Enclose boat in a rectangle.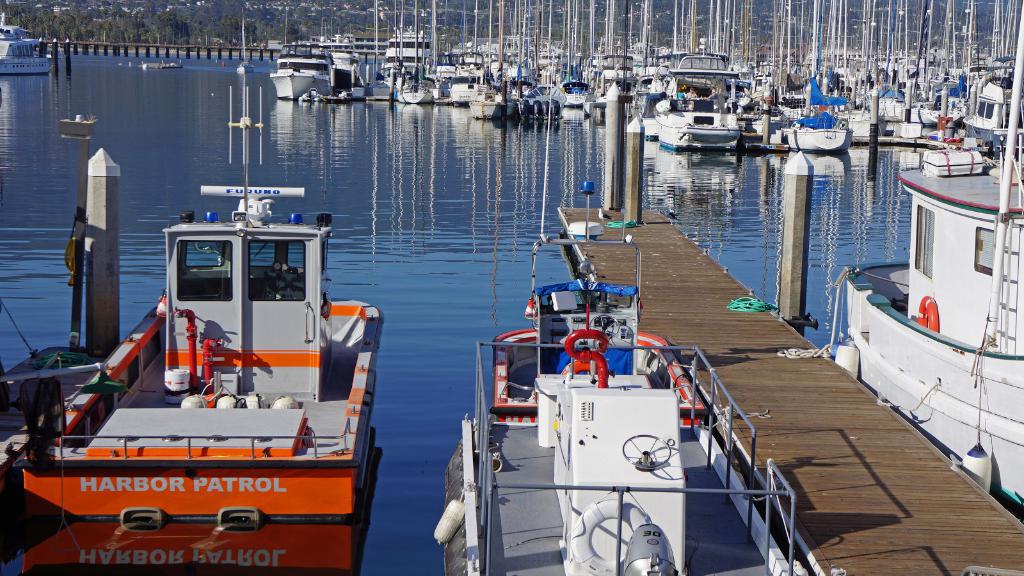
select_region(776, 0, 855, 154).
